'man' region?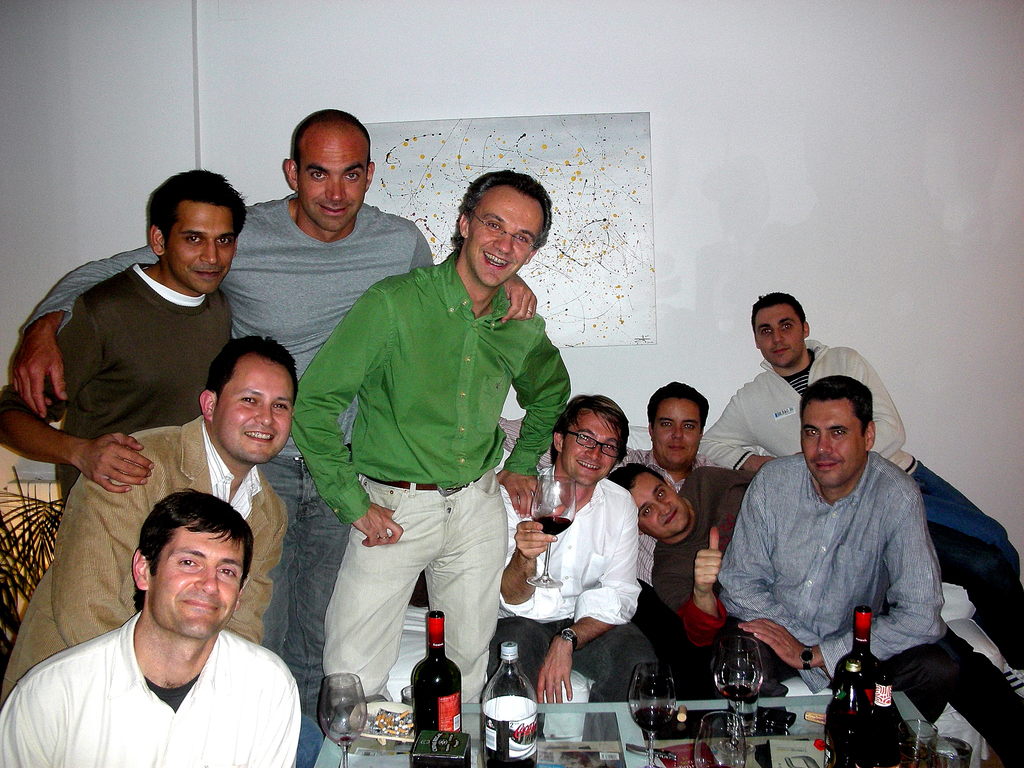
701,289,1023,590
